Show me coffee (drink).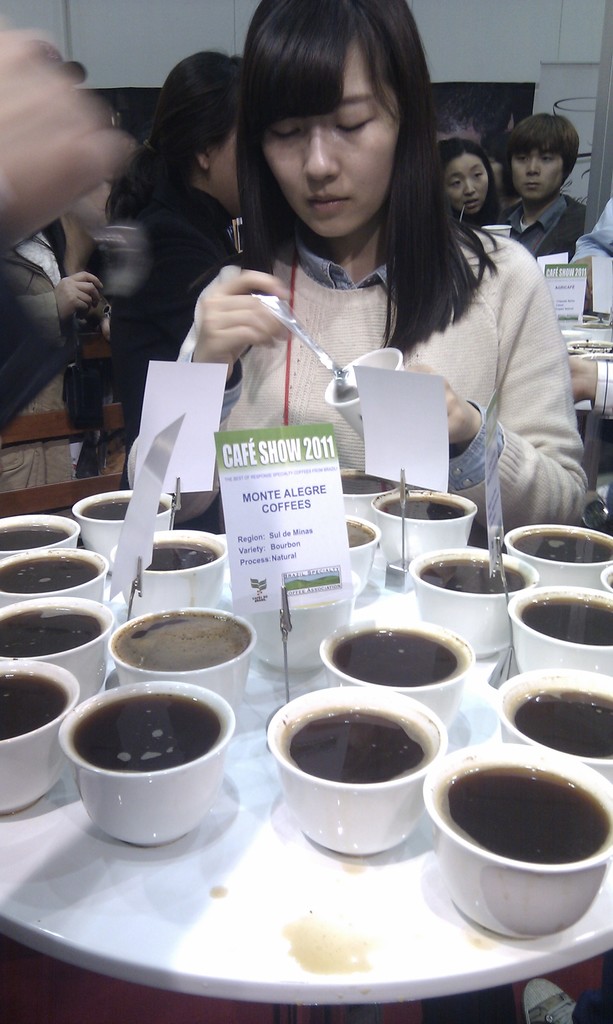
coffee (drink) is here: (left=122, top=603, right=251, bottom=662).
